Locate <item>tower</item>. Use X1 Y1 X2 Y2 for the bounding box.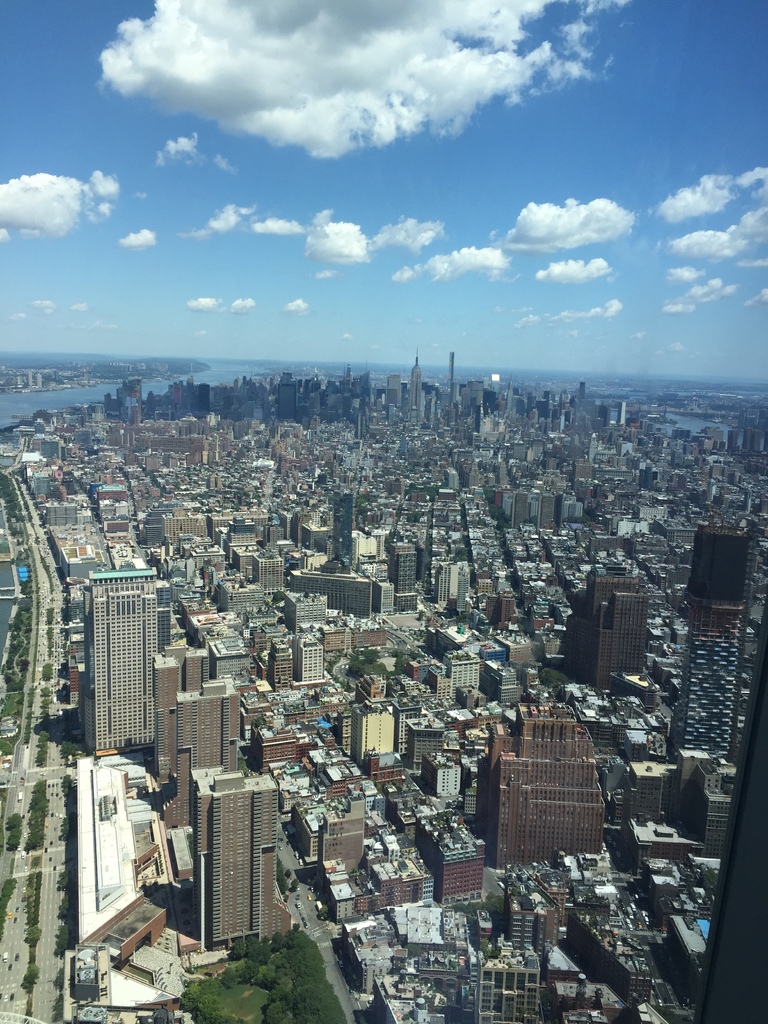
513 491 529 529.
